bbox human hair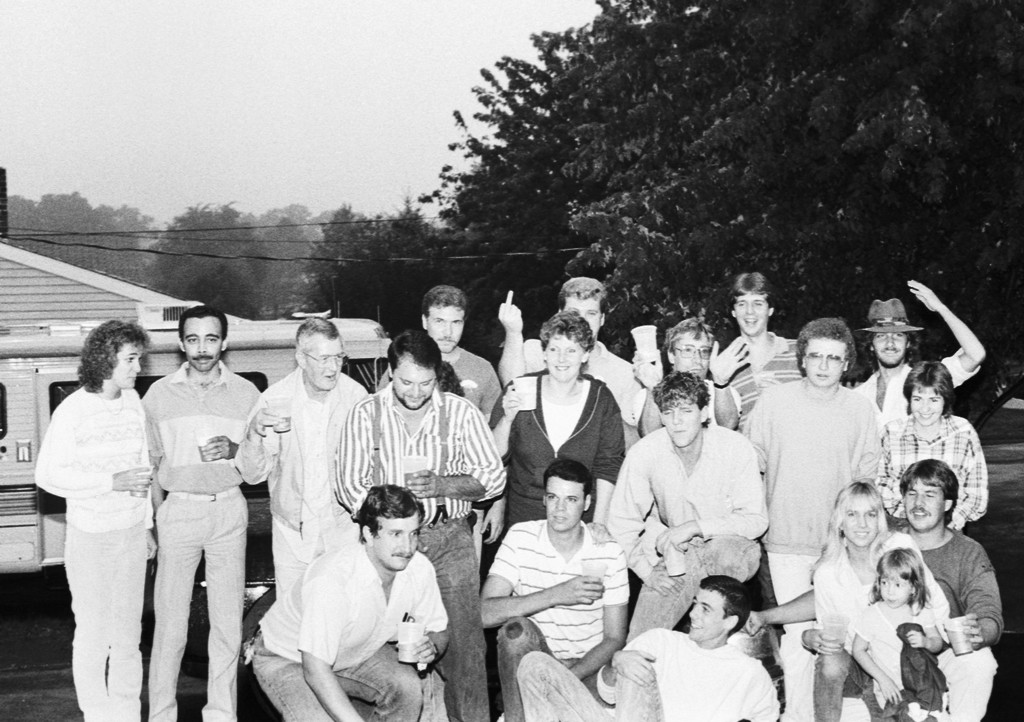
<box>797,309,851,366</box>
